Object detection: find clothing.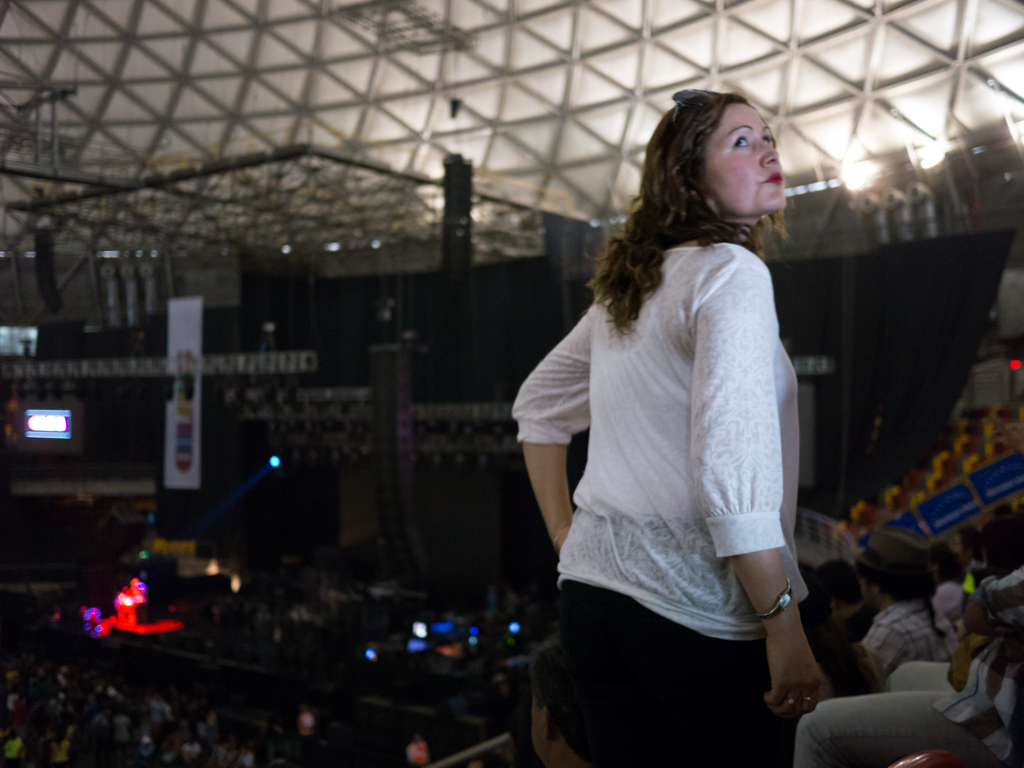
region(510, 243, 798, 767).
